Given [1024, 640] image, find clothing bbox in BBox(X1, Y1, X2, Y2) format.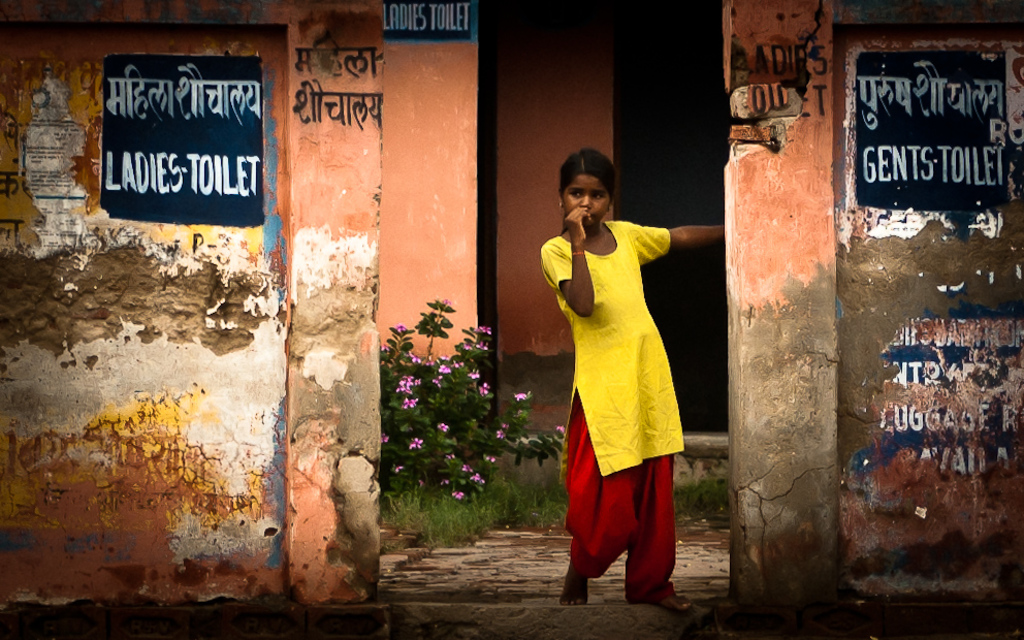
BBox(536, 221, 693, 580).
